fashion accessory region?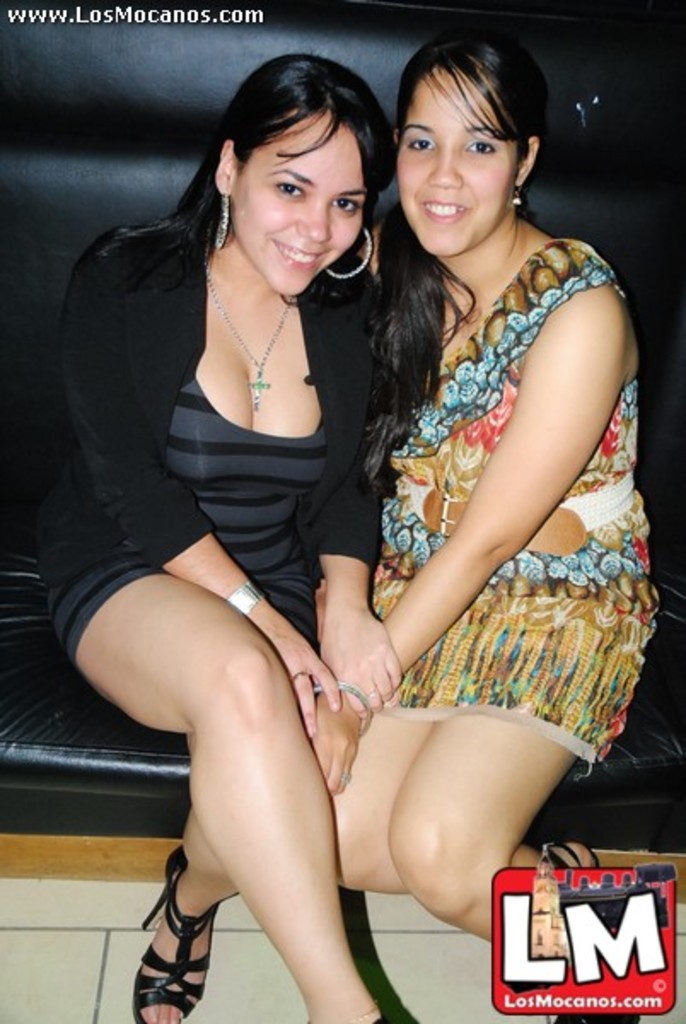
[294,671,305,683]
